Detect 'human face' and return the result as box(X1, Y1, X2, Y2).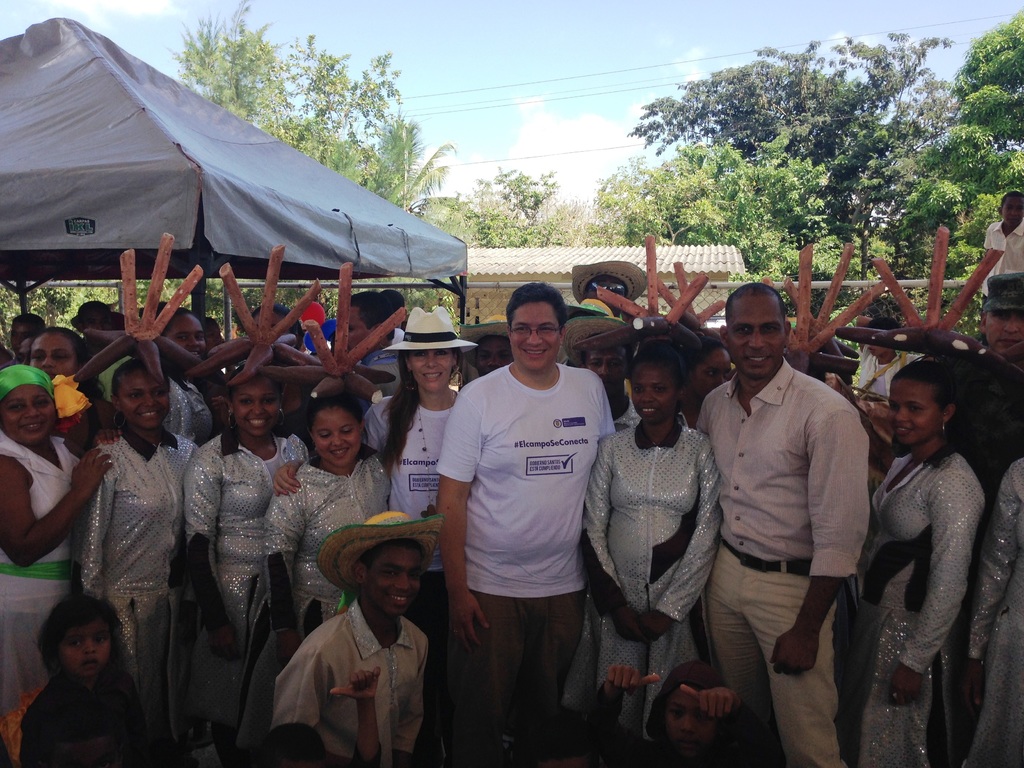
box(312, 408, 363, 465).
